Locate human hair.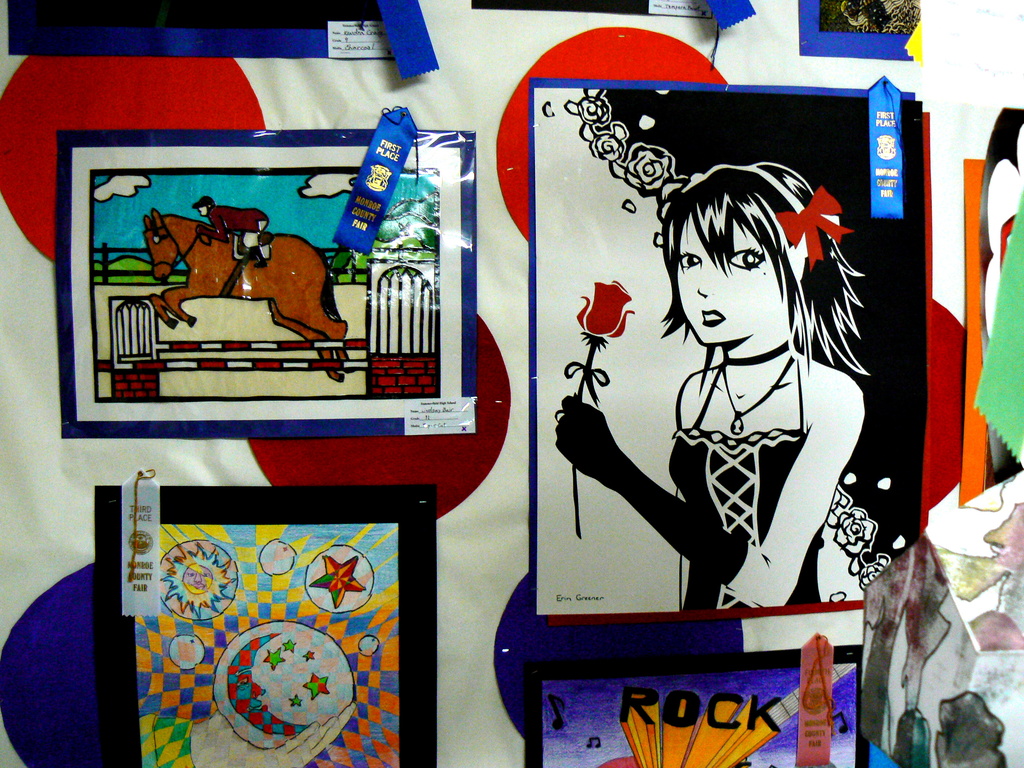
Bounding box: select_region(653, 158, 876, 379).
